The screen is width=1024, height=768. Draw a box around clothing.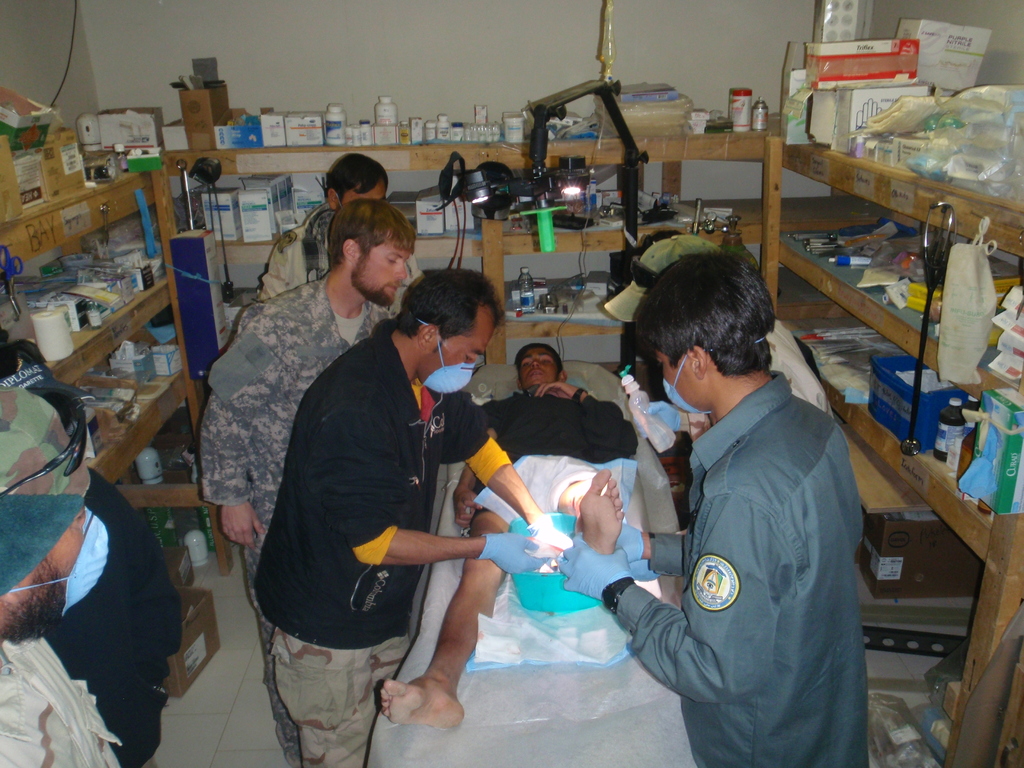
l=465, t=394, r=641, b=531.
